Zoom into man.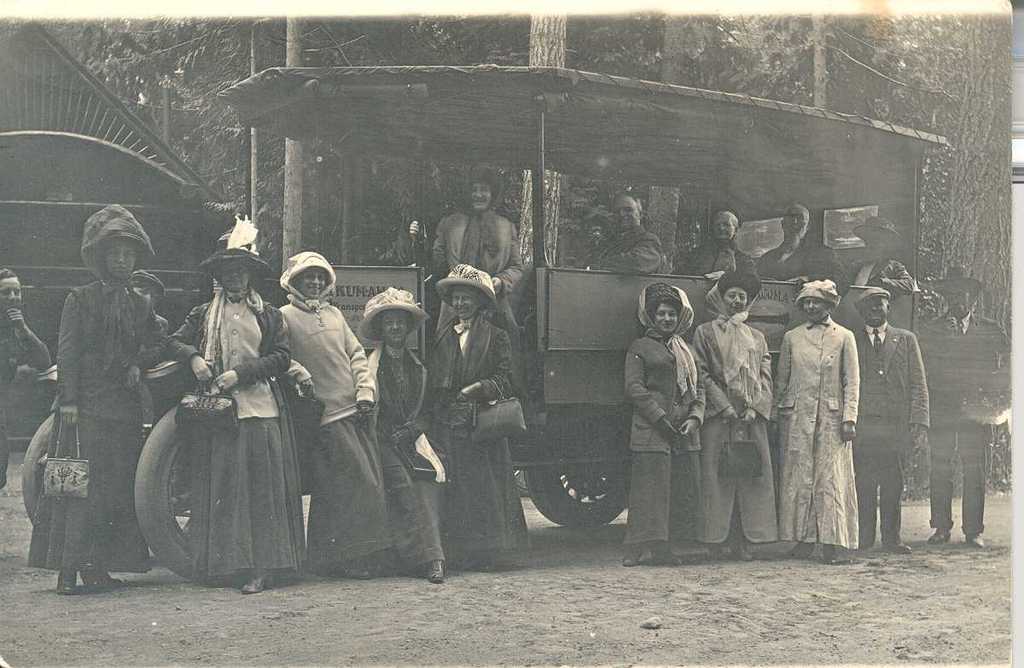
Zoom target: (573, 191, 664, 284).
